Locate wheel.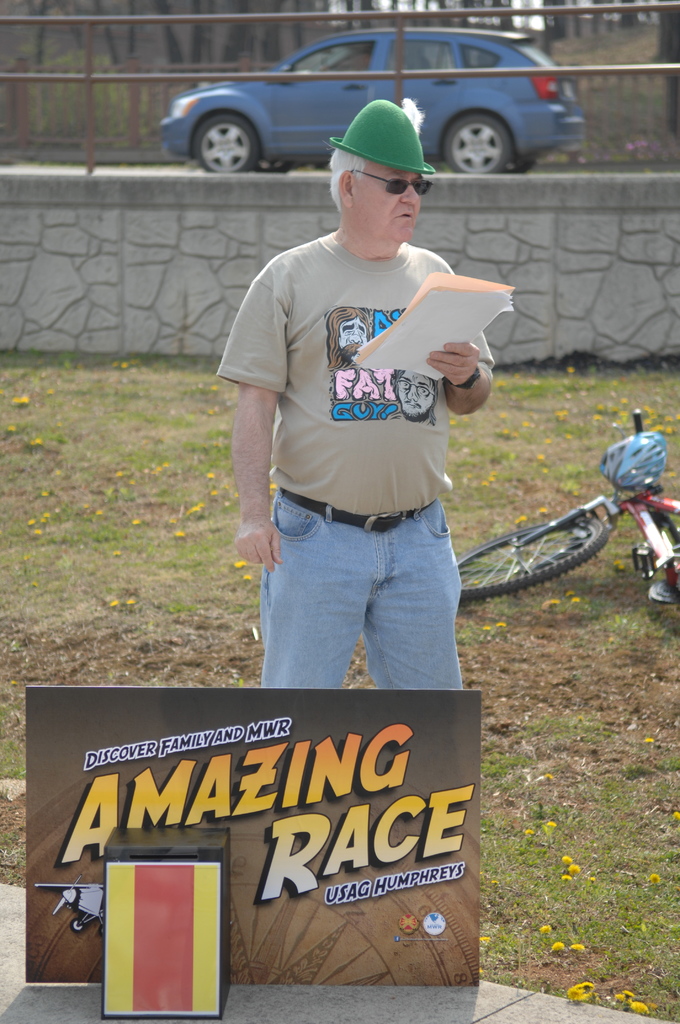
Bounding box: 500 158 535 175.
